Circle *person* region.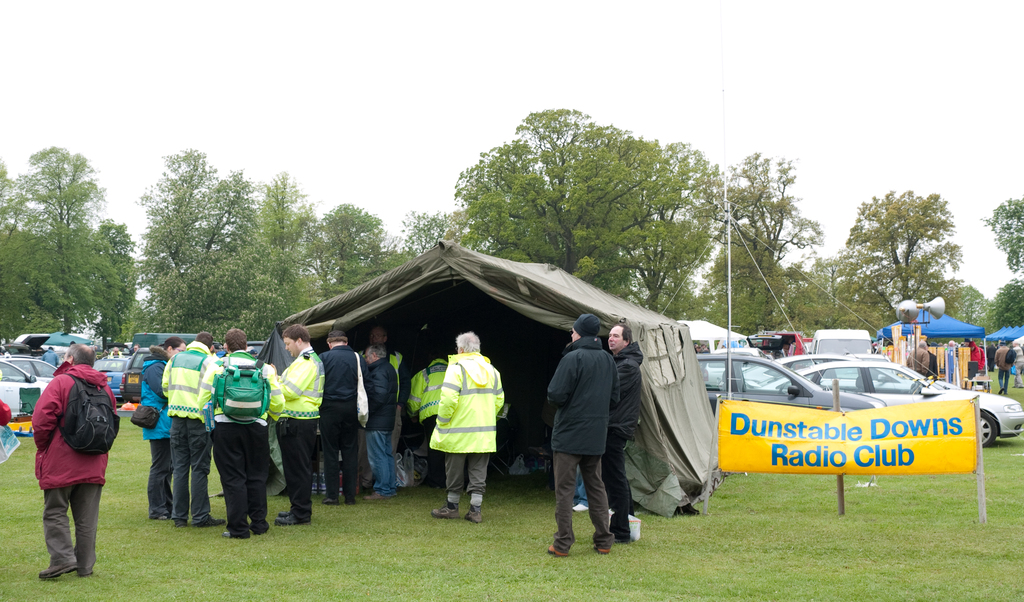
Region: select_region(192, 321, 278, 537).
